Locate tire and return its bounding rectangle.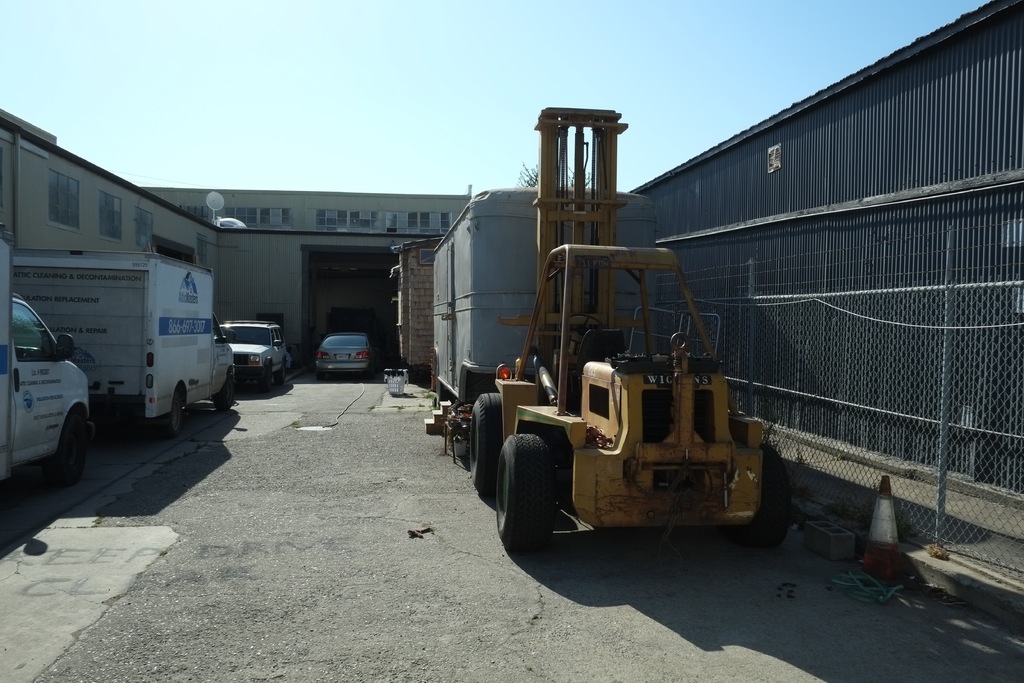
470/393/502/495.
